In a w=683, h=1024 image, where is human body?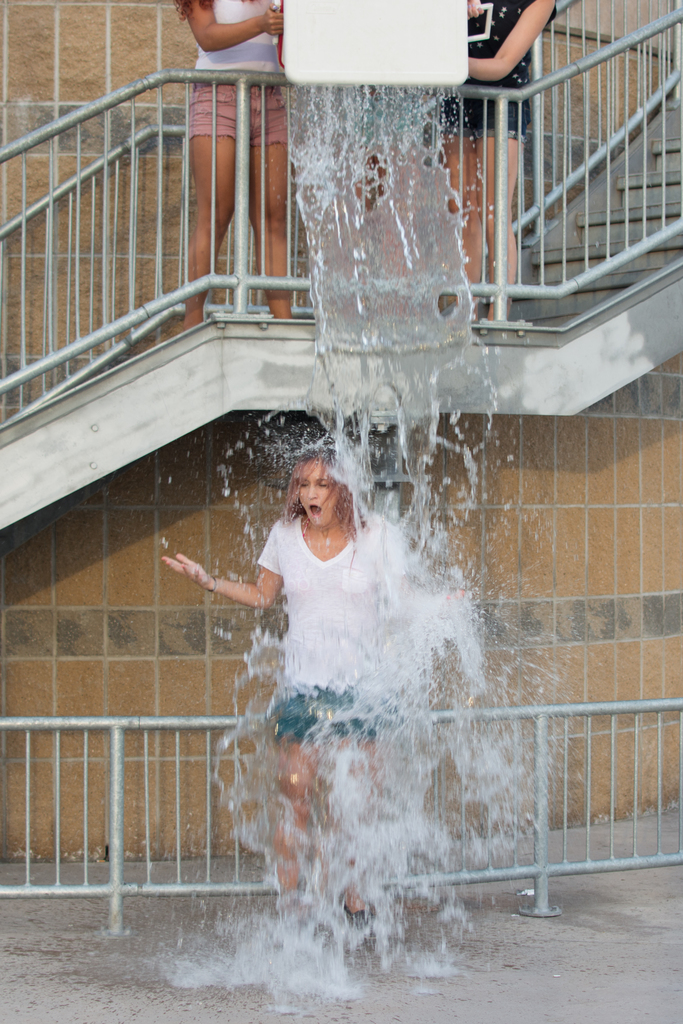
locate(447, 0, 555, 318).
